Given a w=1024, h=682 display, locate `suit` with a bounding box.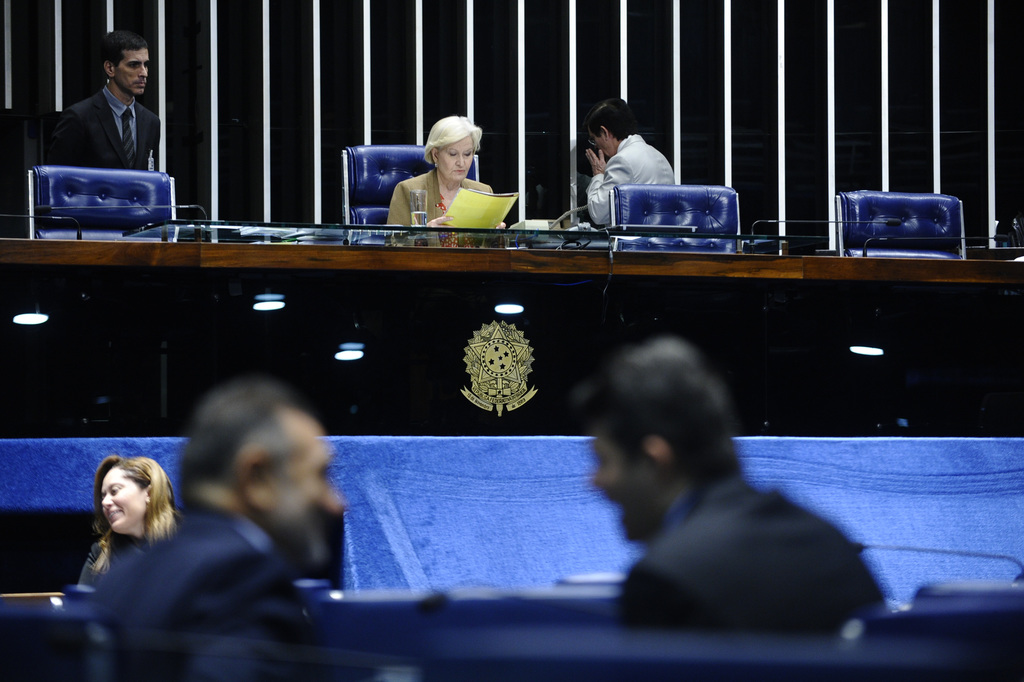
Located: bbox=(41, 49, 183, 191).
